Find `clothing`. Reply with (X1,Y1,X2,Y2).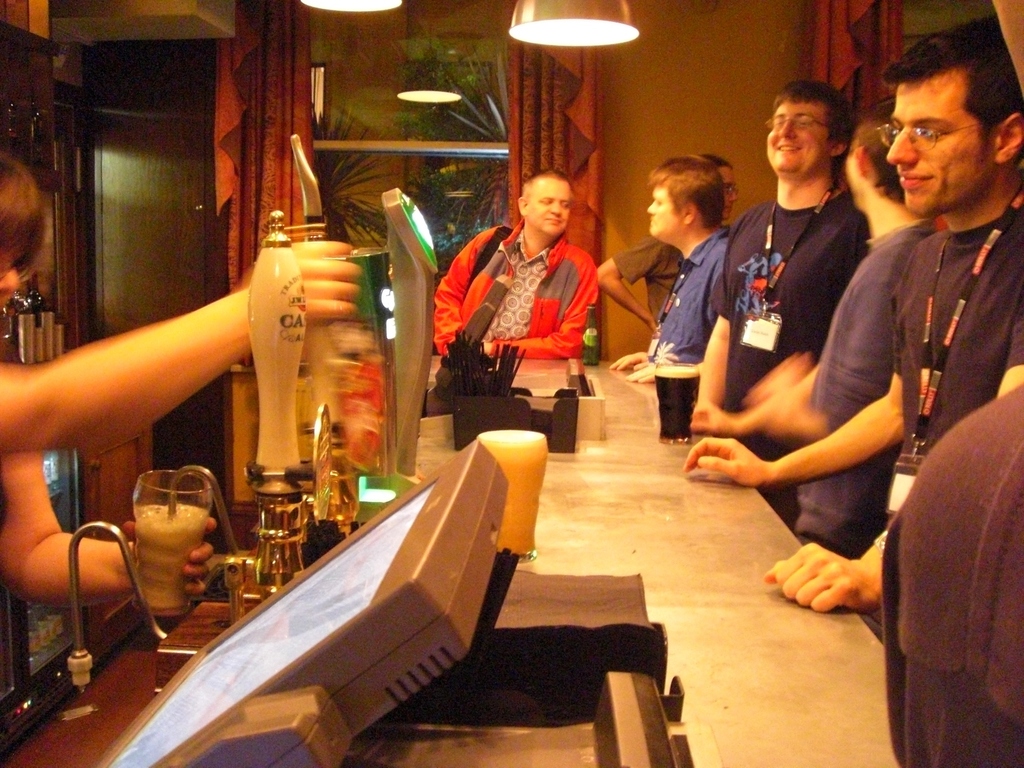
(889,207,1023,518).
